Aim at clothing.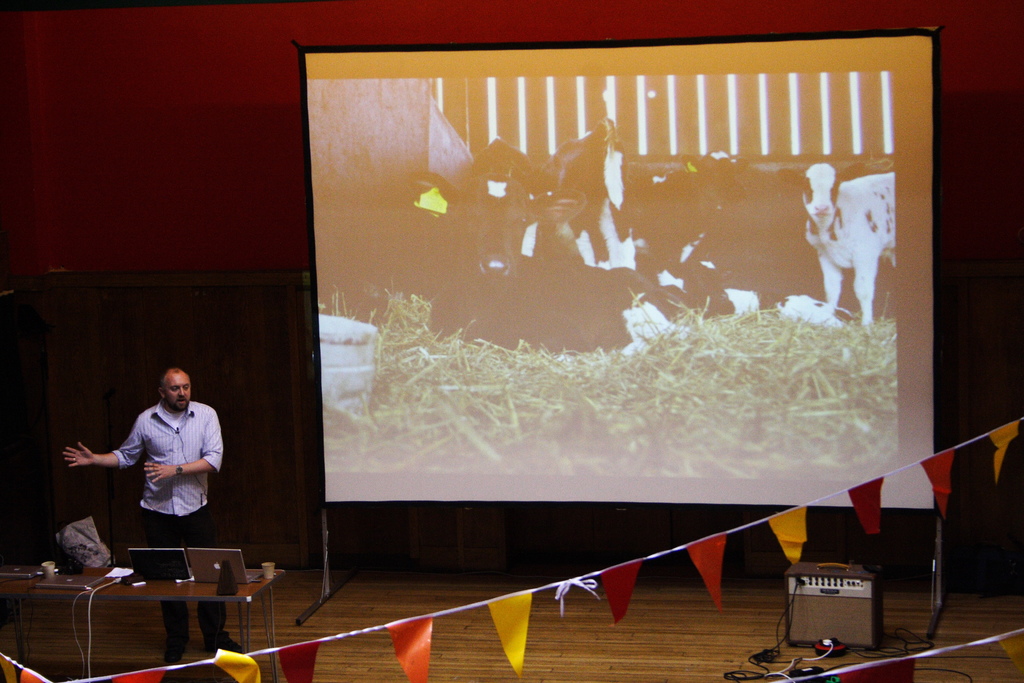
Aimed at [115, 402, 227, 523].
